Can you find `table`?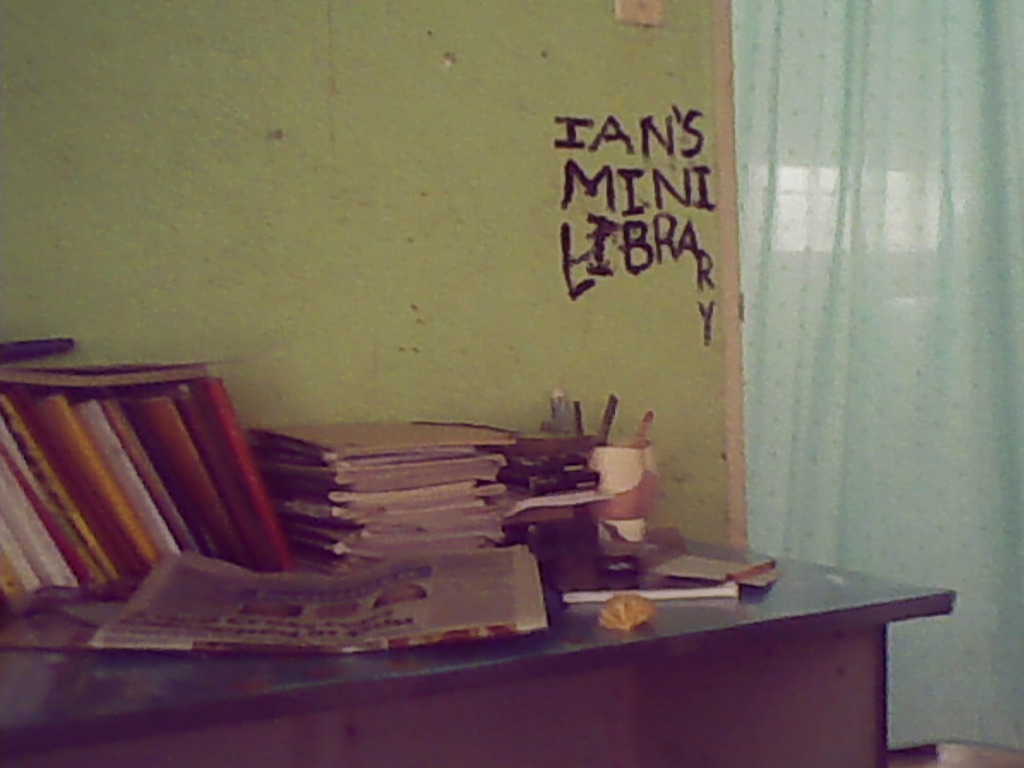
Yes, bounding box: x1=0, y1=533, x2=947, y2=767.
